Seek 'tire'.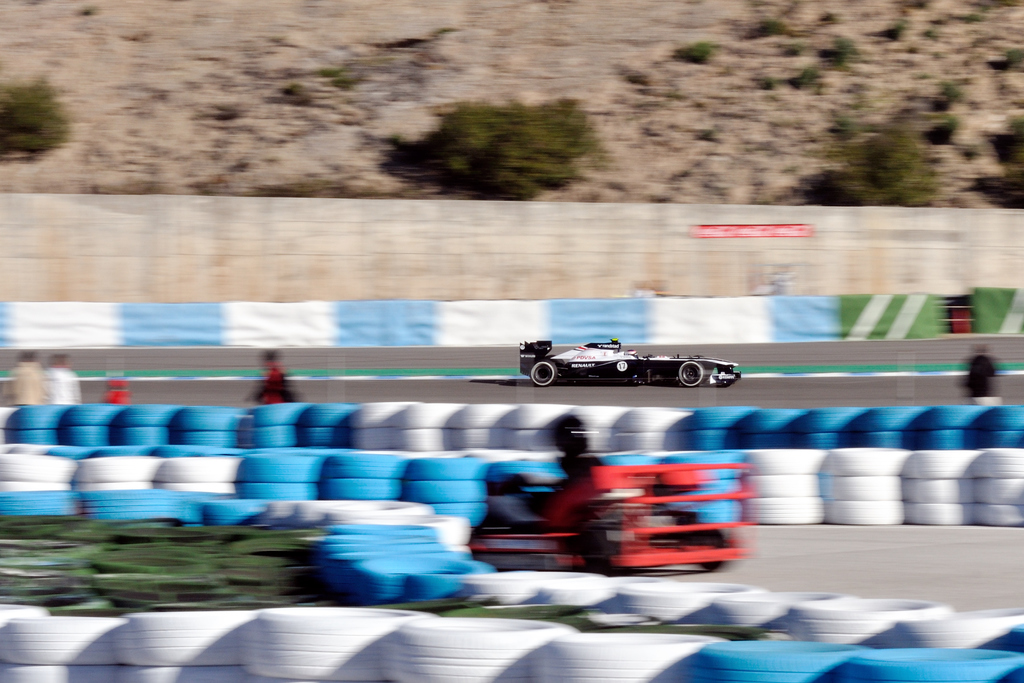
689, 521, 730, 564.
